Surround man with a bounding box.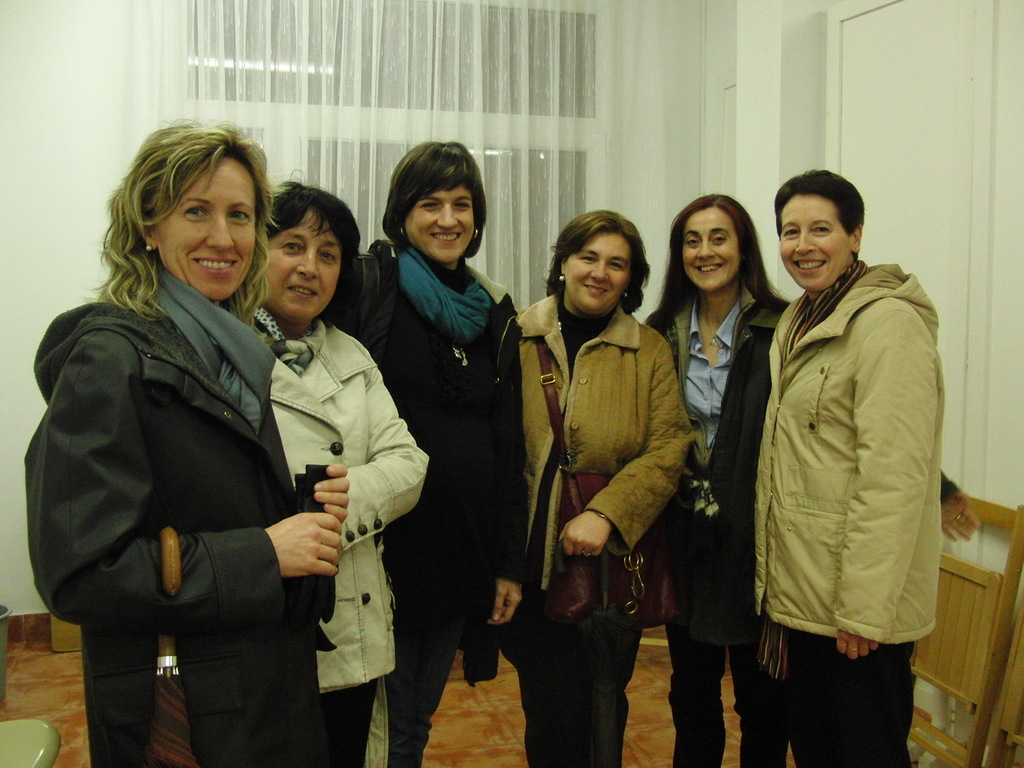
Rect(722, 193, 960, 762).
